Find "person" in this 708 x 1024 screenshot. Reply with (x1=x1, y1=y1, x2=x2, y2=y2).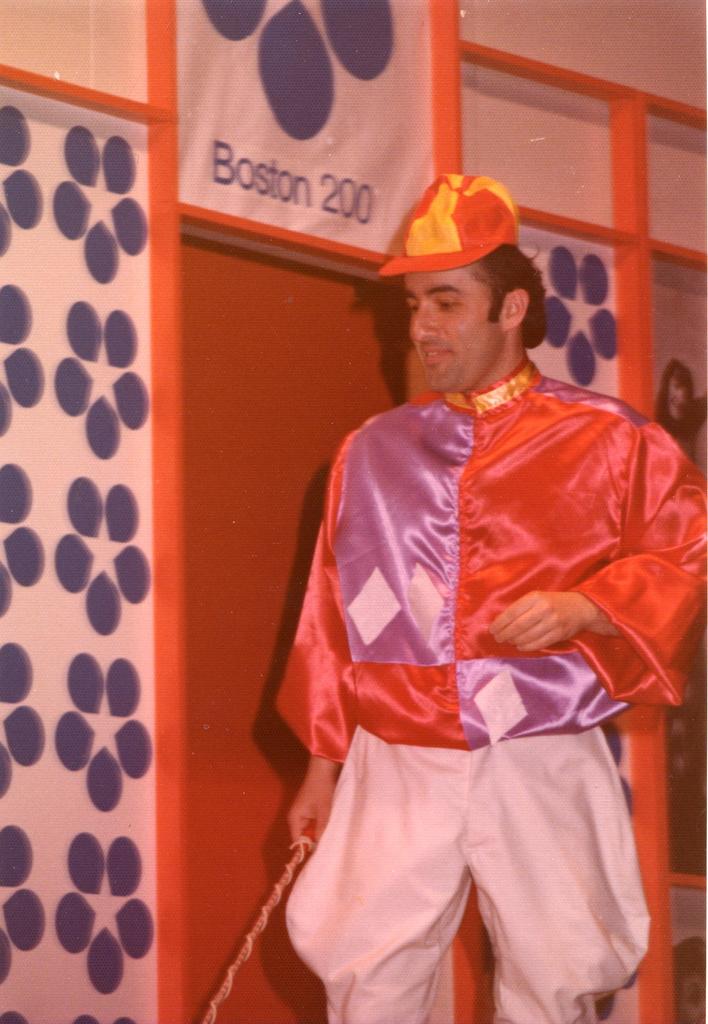
(x1=194, y1=122, x2=671, y2=992).
